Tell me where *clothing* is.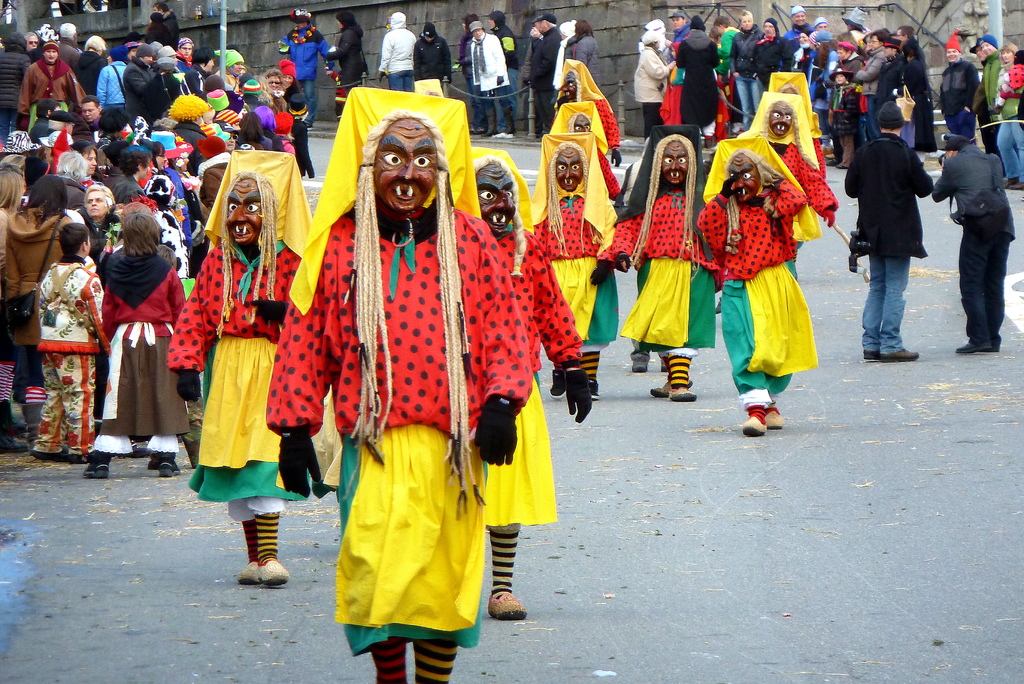
*clothing* is at 531/131/618/380.
